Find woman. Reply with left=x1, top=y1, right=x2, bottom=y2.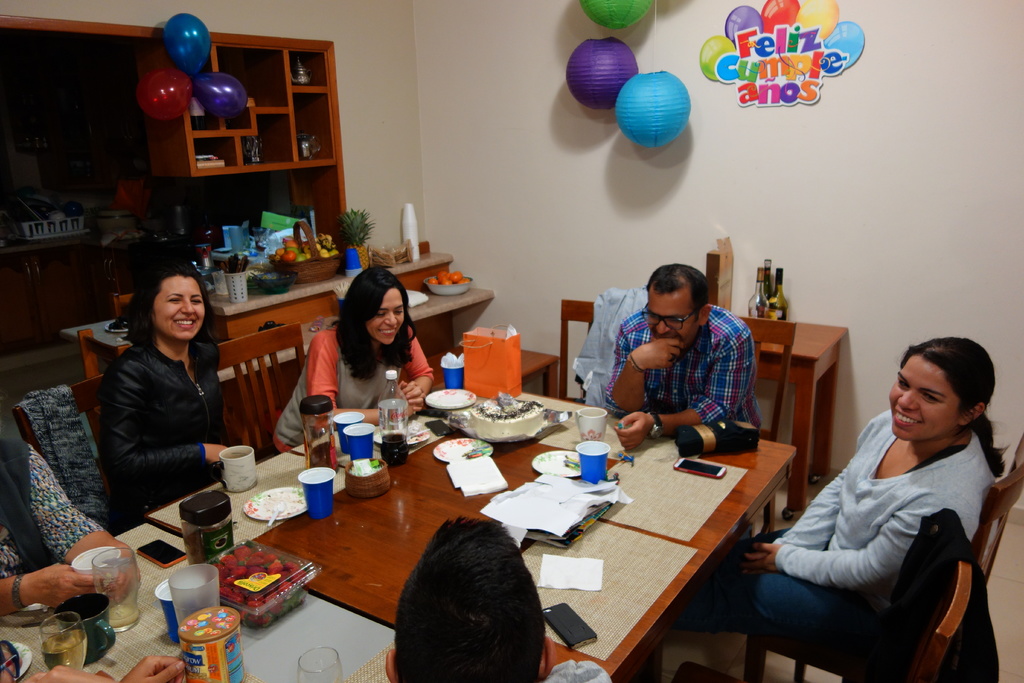
left=266, top=267, right=436, bottom=448.
